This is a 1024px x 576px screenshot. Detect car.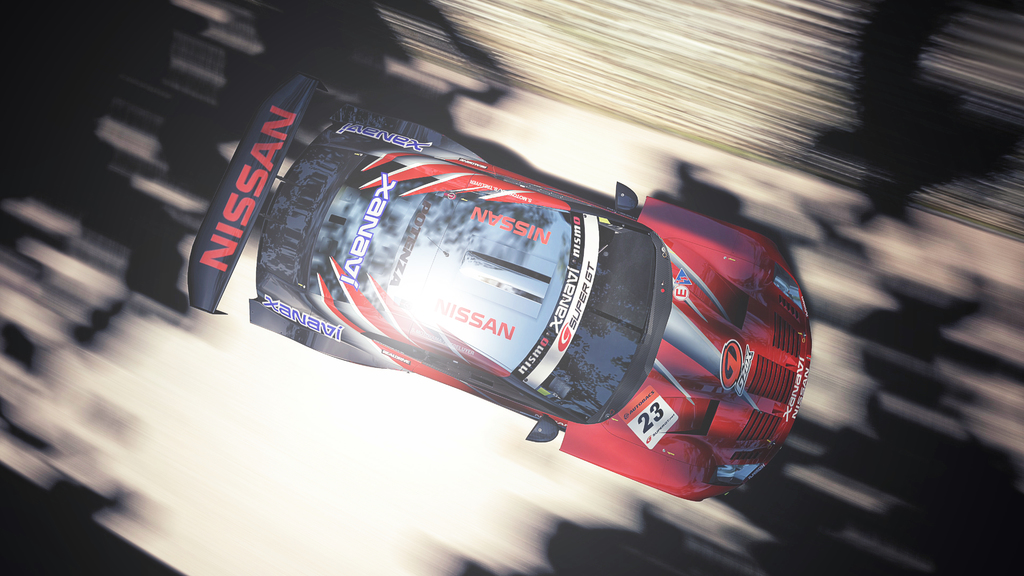
[left=186, top=66, right=808, bottom=513].
